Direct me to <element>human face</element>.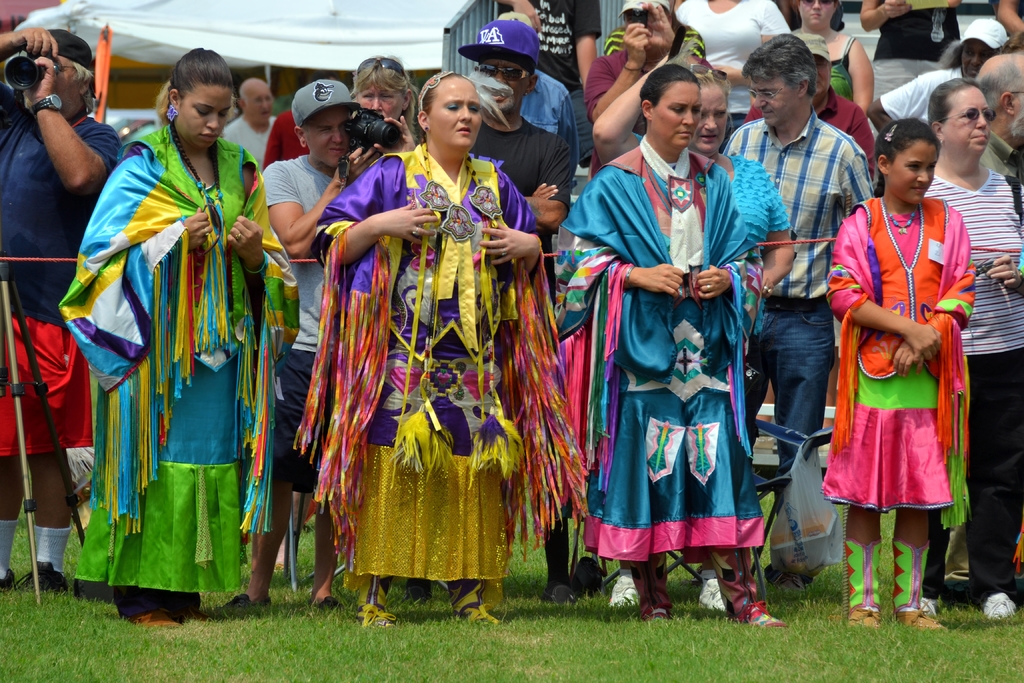
Direction: [left=751, top=78, right=796, bottom=128].
